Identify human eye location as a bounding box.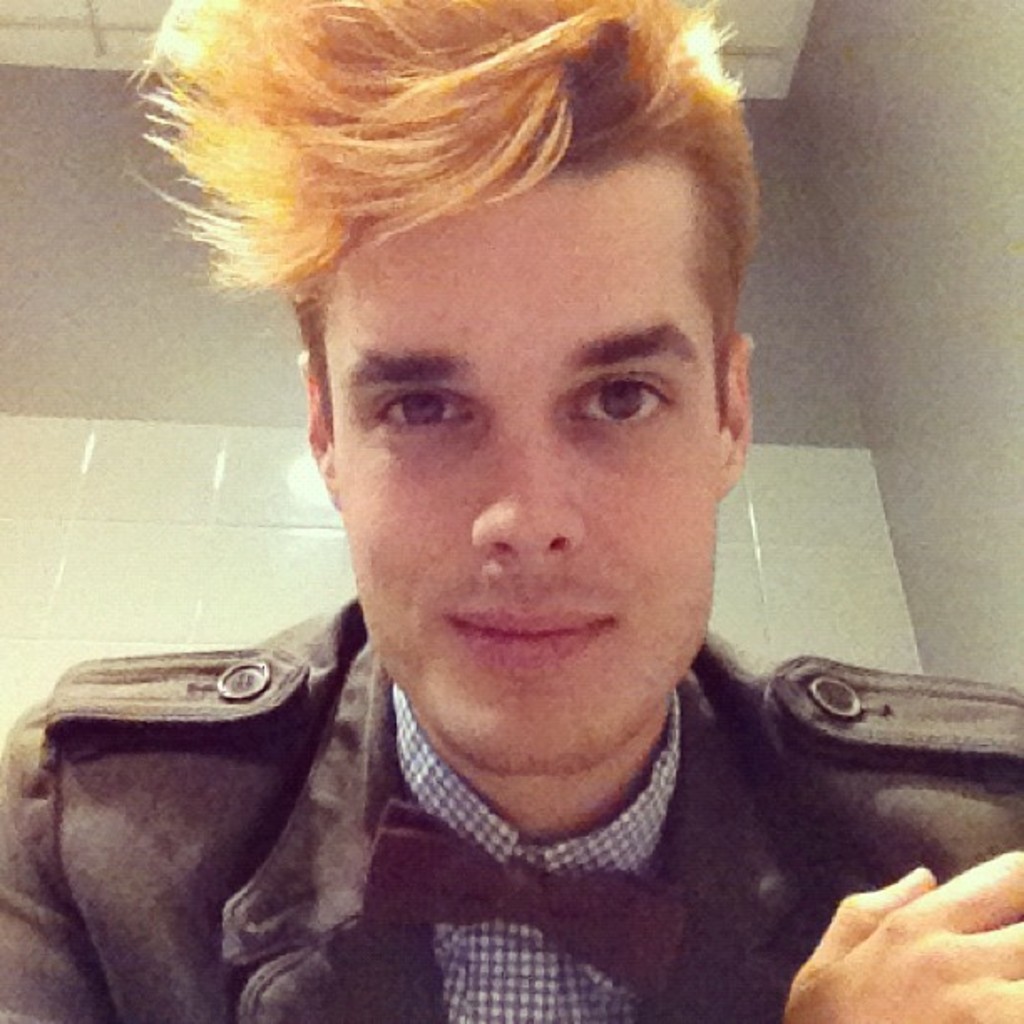
crop(378, 388, 480, 437).
